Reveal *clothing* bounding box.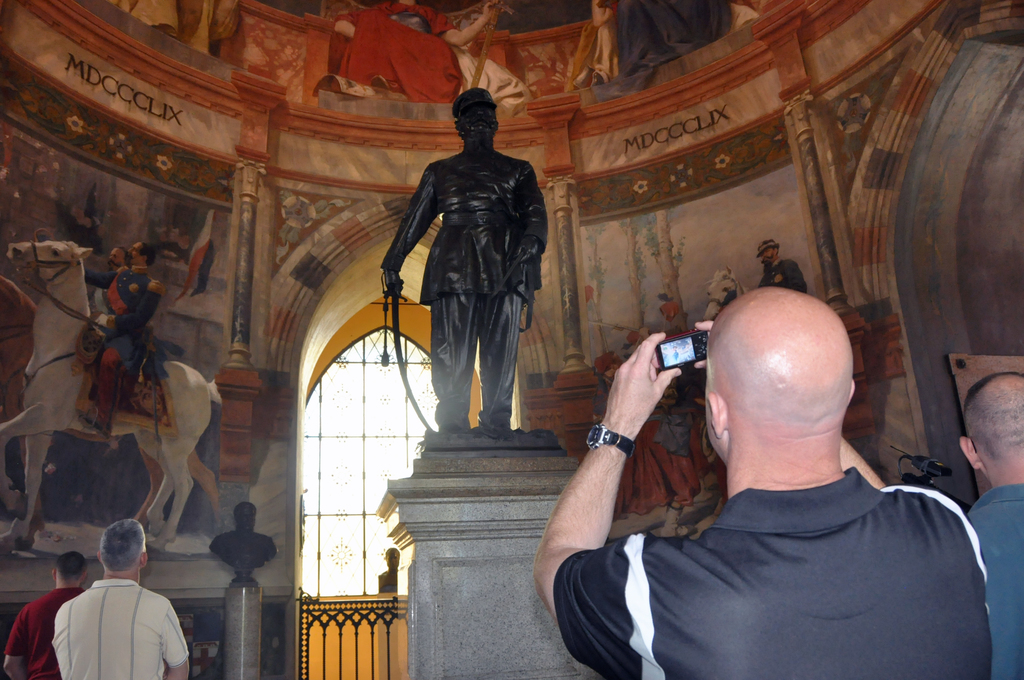
Revealed: 556/466/995/679.
